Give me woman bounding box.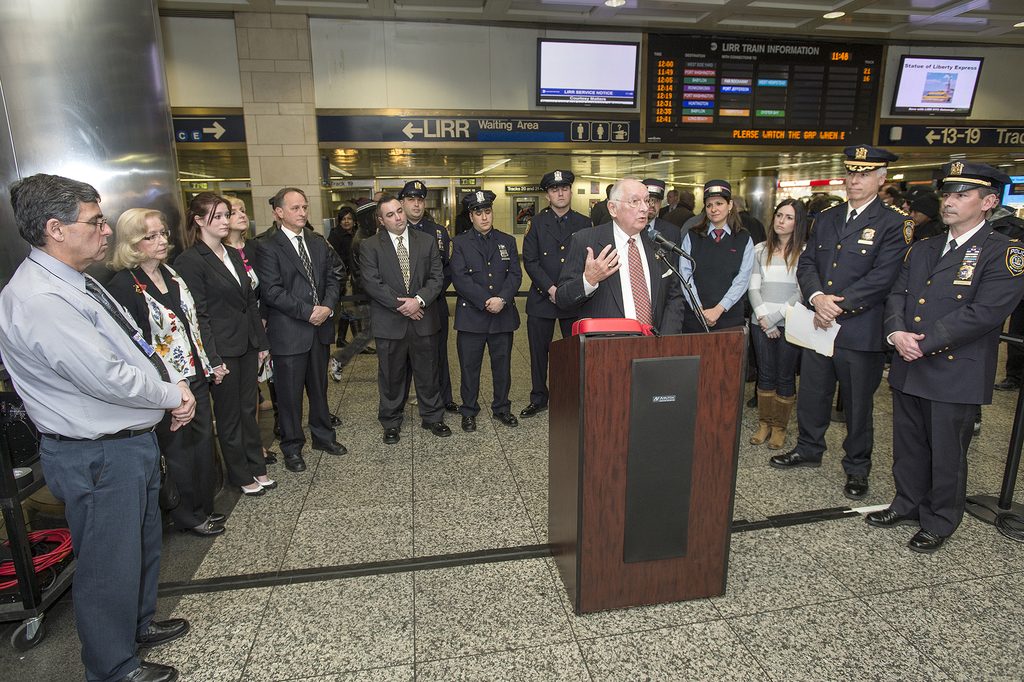
bbox(326, 206, 376, 354).
